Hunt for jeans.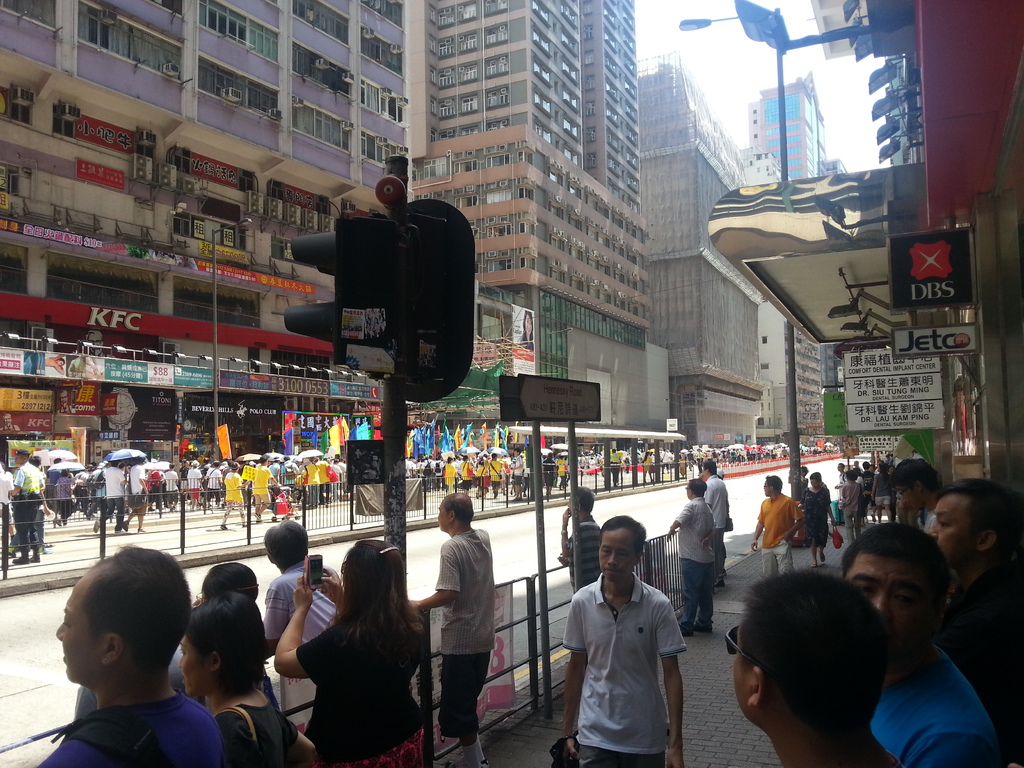
Hunted down at left=435, top=650, right=492, bottom=740.
